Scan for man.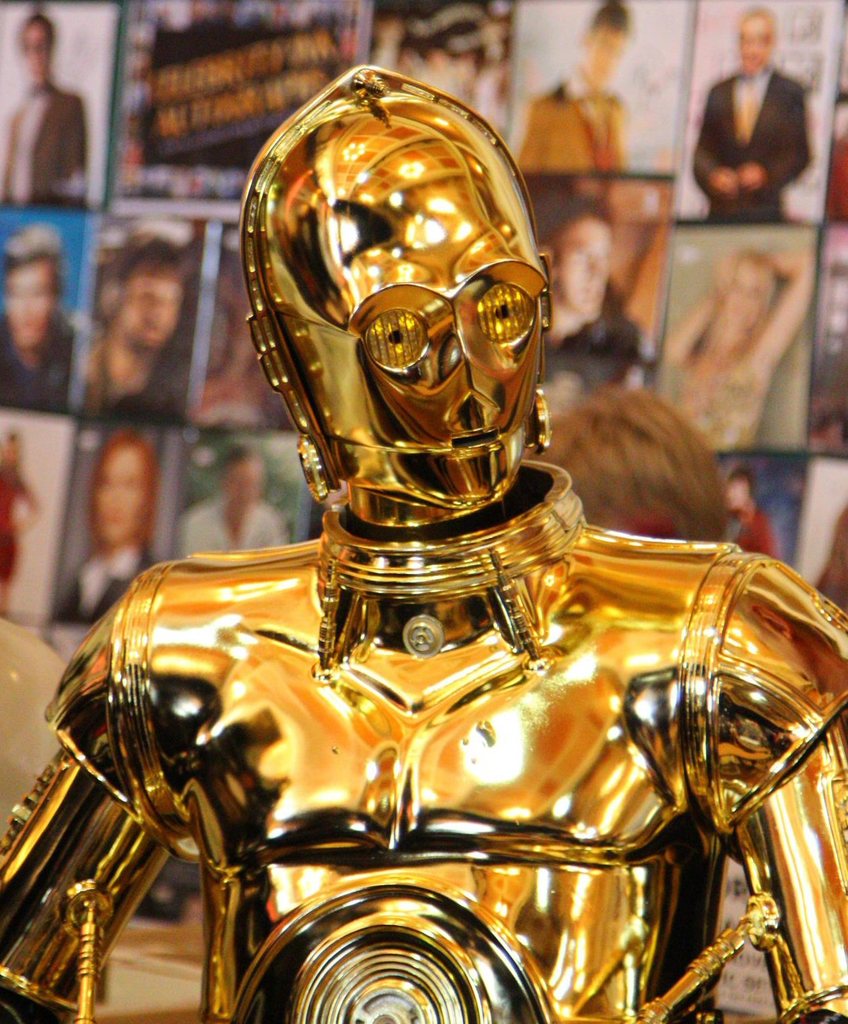
Scan result: (537,194,650,403).
